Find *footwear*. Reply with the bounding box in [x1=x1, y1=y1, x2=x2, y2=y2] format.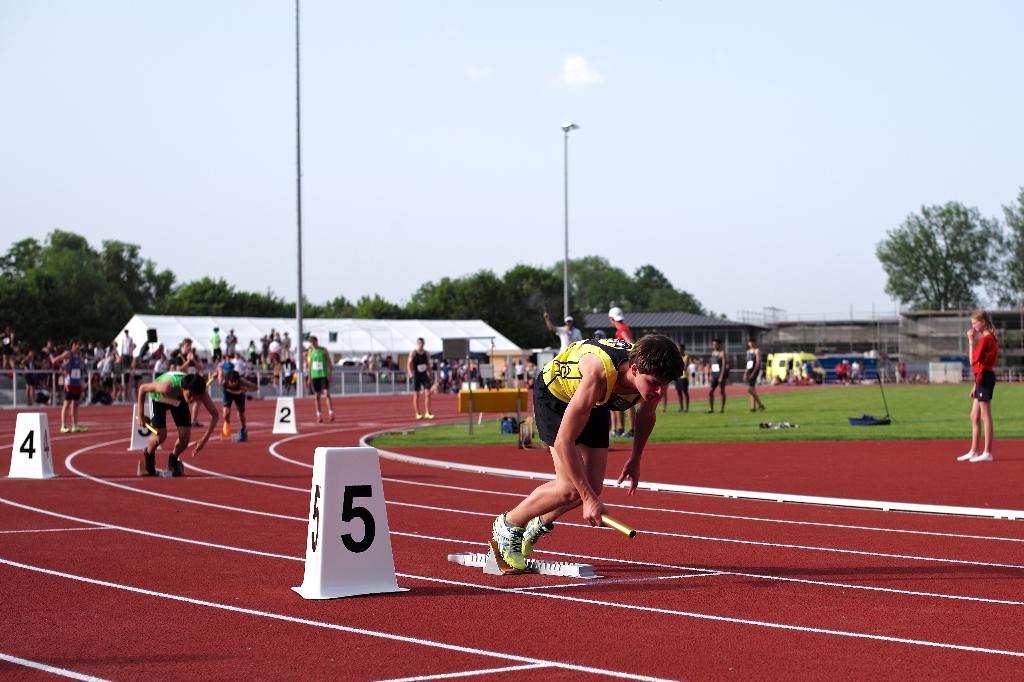
[x1=957, y1=448, x2=979, y2=461].
